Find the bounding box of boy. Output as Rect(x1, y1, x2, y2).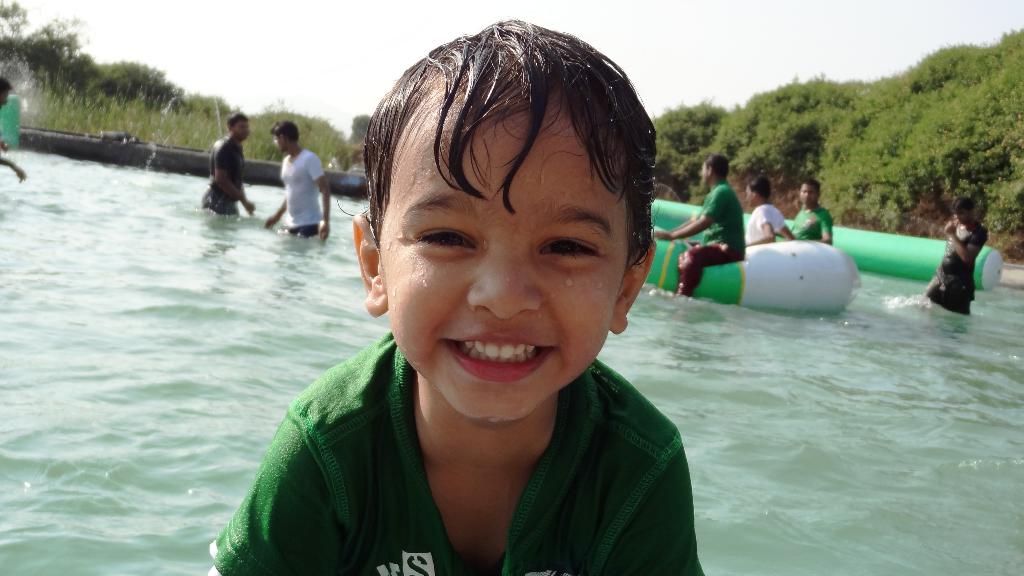
Rect(264, 119, 330, 248).
